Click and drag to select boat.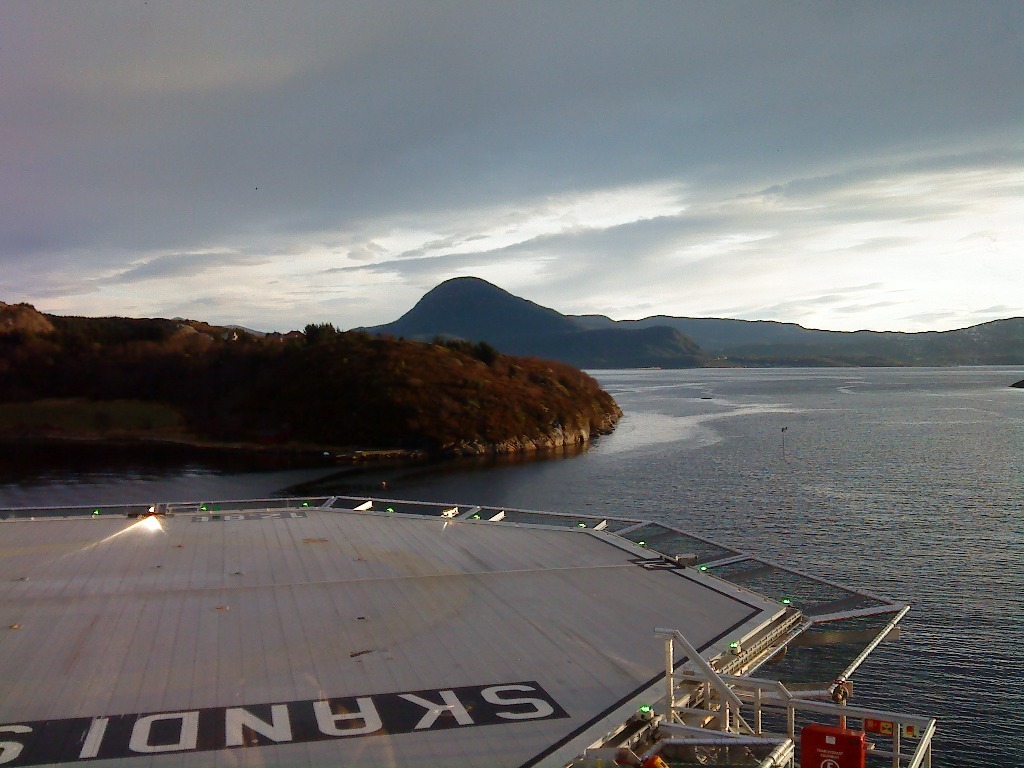
Selection: box=[558, 628, 947, 767].
